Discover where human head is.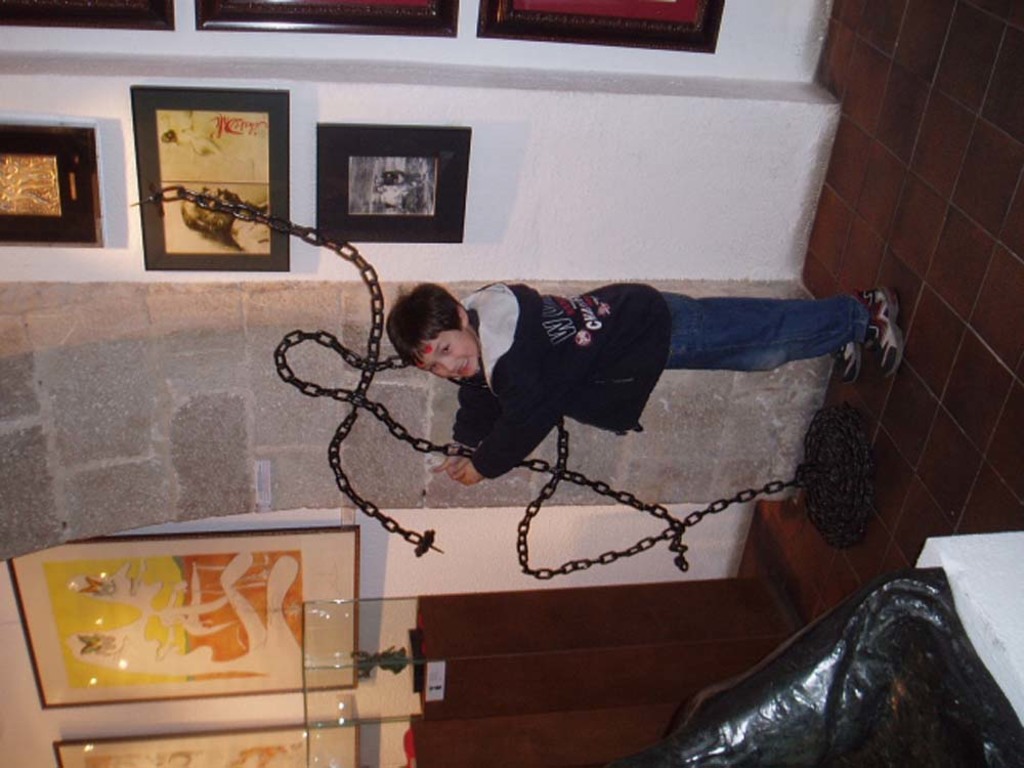
Discovered at [left=381, top=170, right=392, bottom=181].
